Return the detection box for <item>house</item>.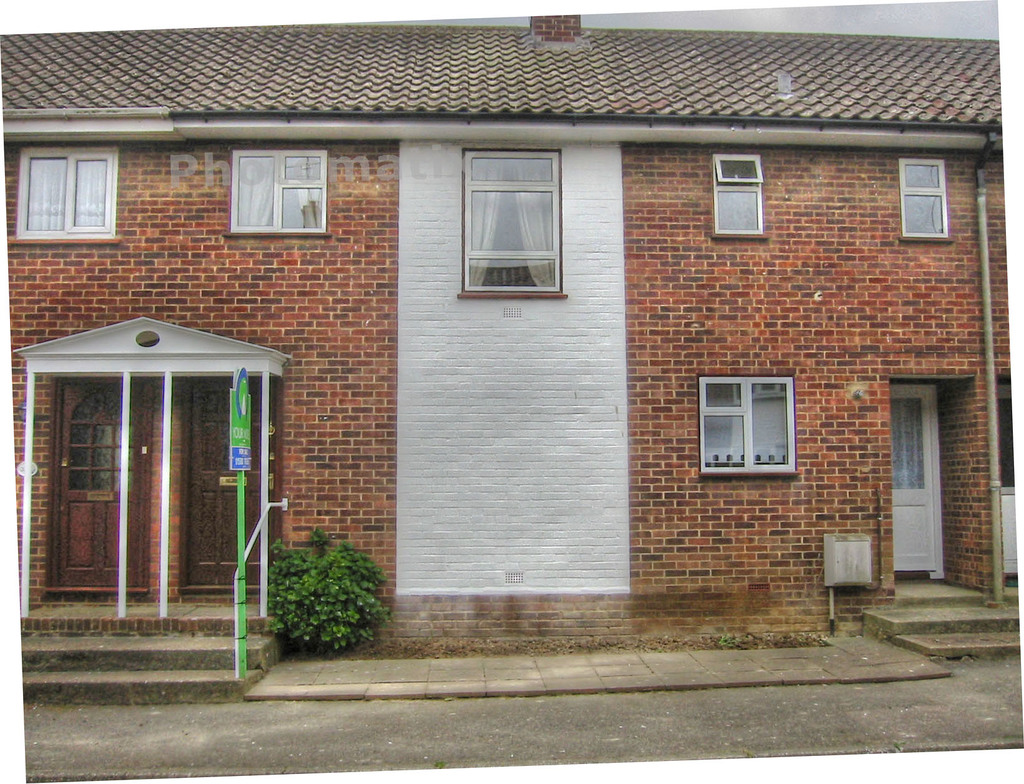
BBox(9, 0, 1011, 708).
